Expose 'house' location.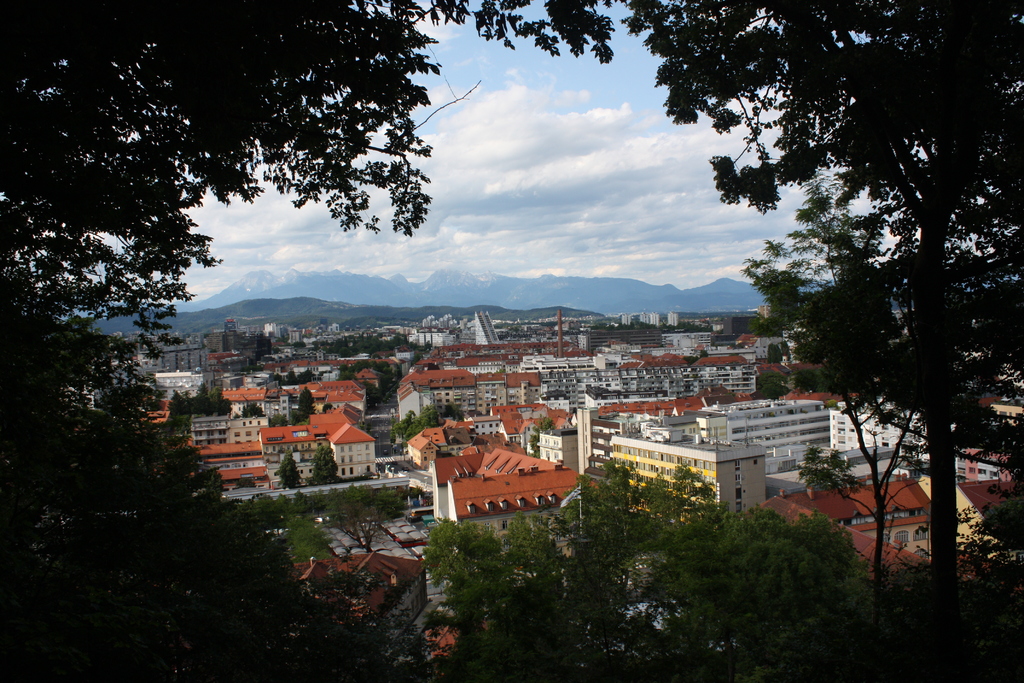
Exposed at 188 413 229 438.
